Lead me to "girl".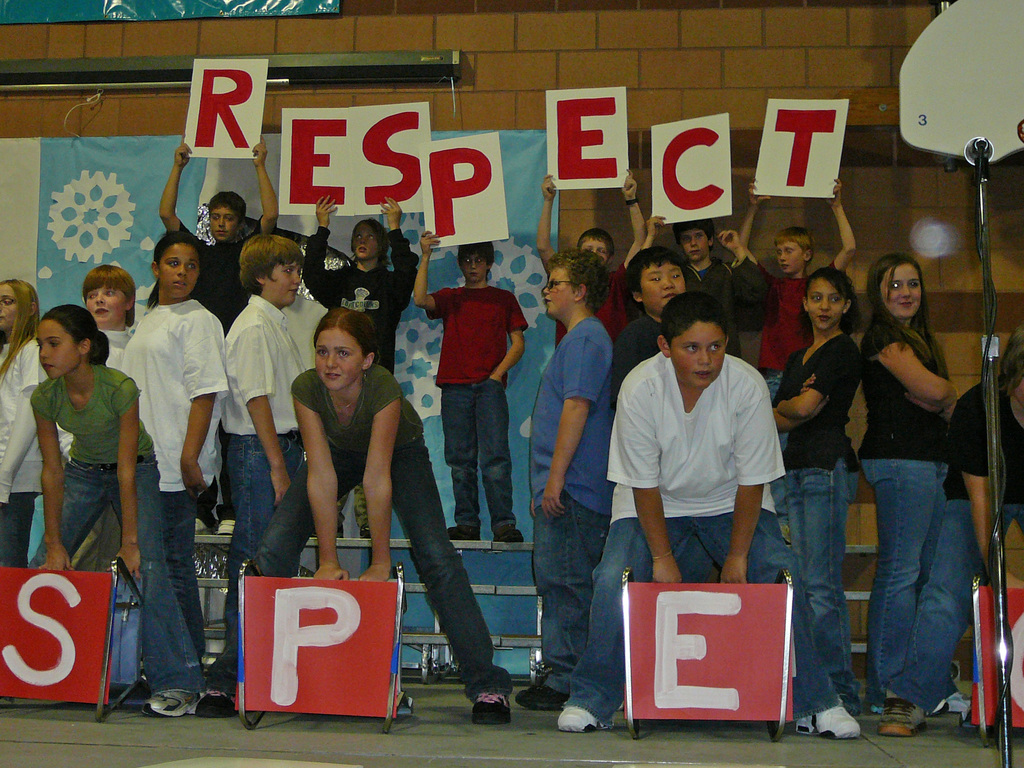
Lead to l=0, t=280, r=45, b=564.
